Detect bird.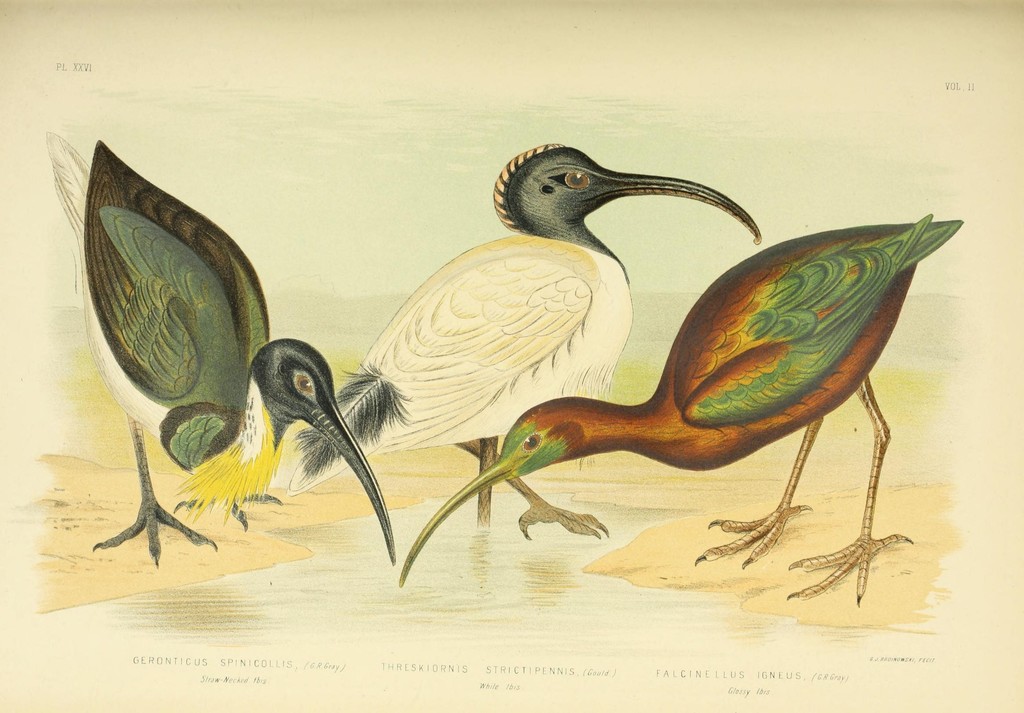
Detected at pyautogui.locateOnScreen(399, 214, 968, 600).
